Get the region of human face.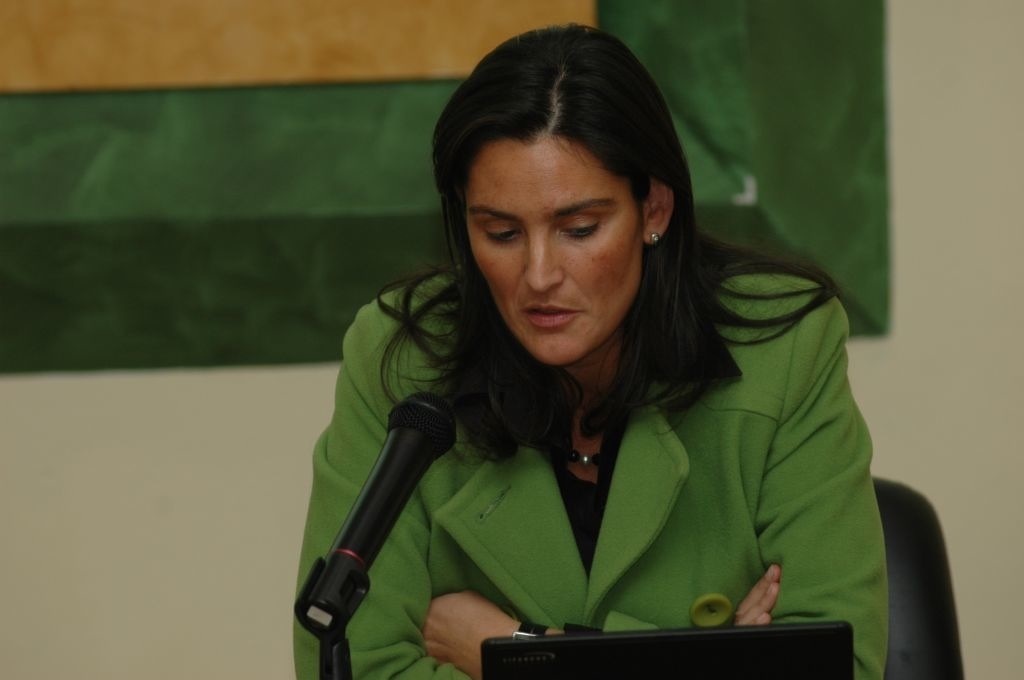
crop(466, 133, 644, 369).
